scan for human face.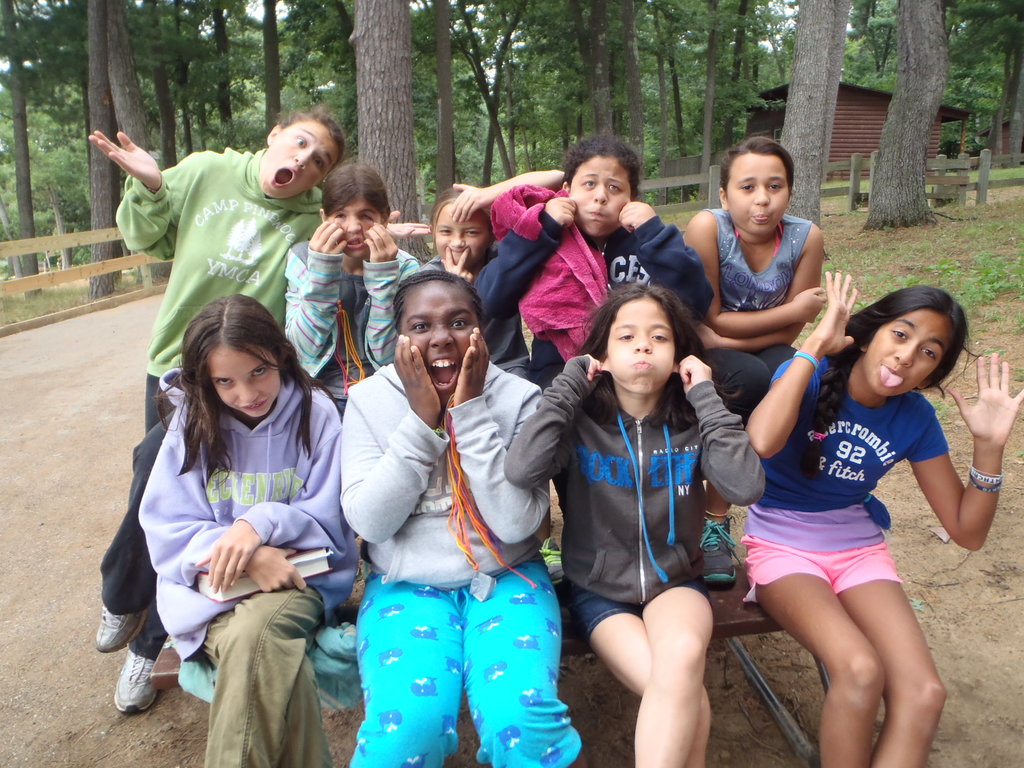
Scan result: <region>397, 286, 481, 397</region>.
